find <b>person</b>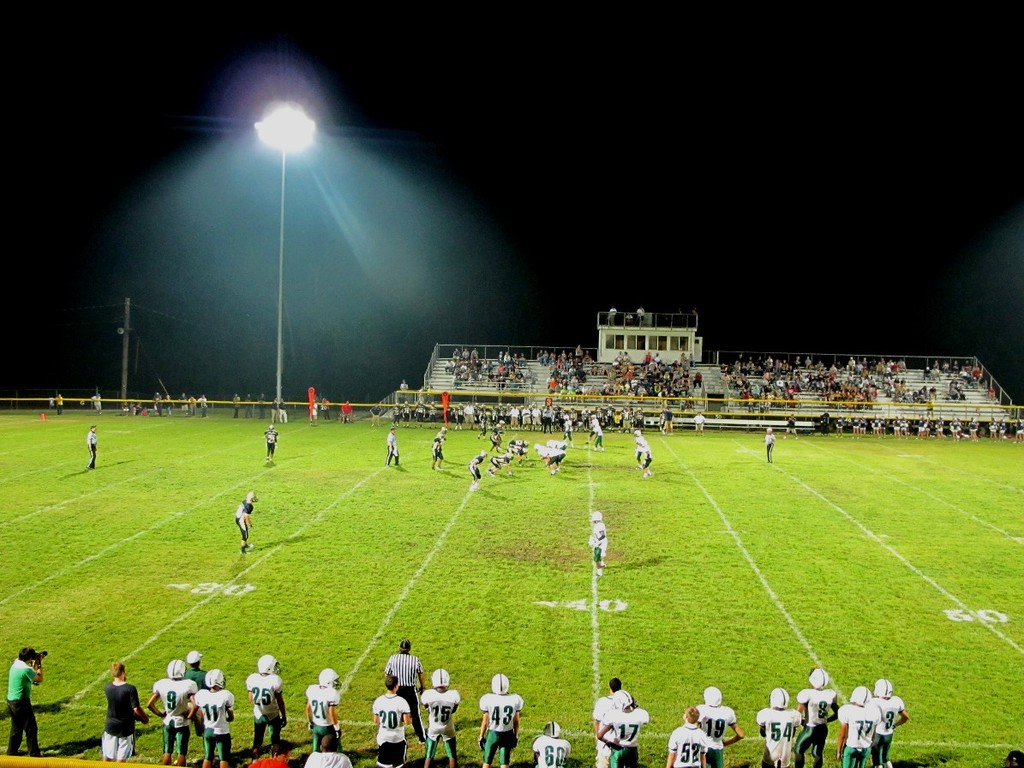
384:637:428:741
